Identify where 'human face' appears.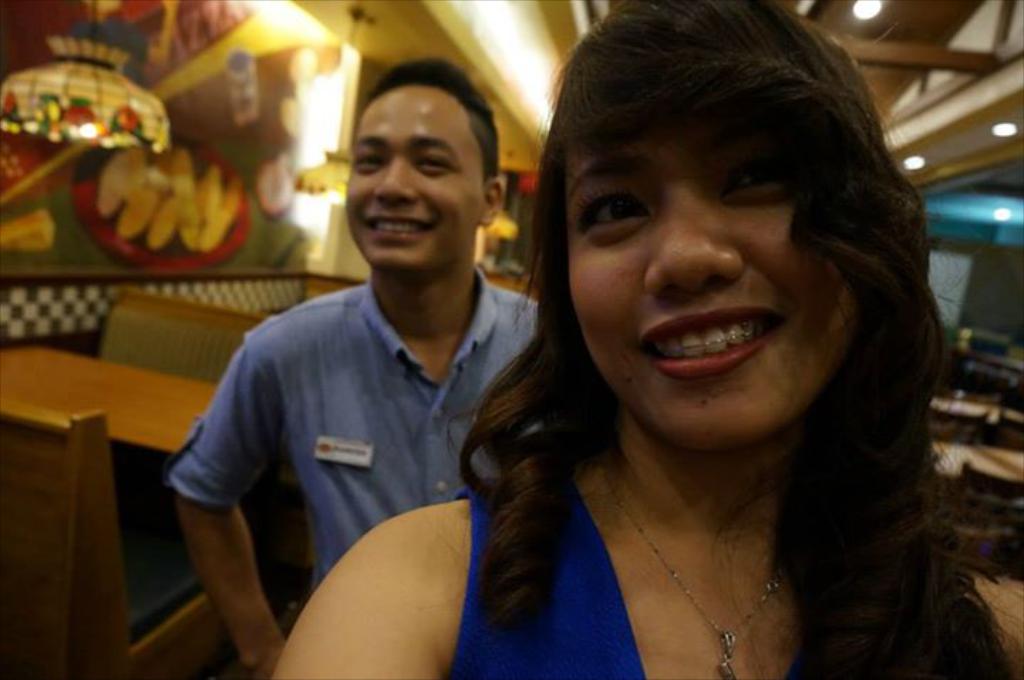
Appears at [x1=565, y1=127, x2=860, y2=447].
